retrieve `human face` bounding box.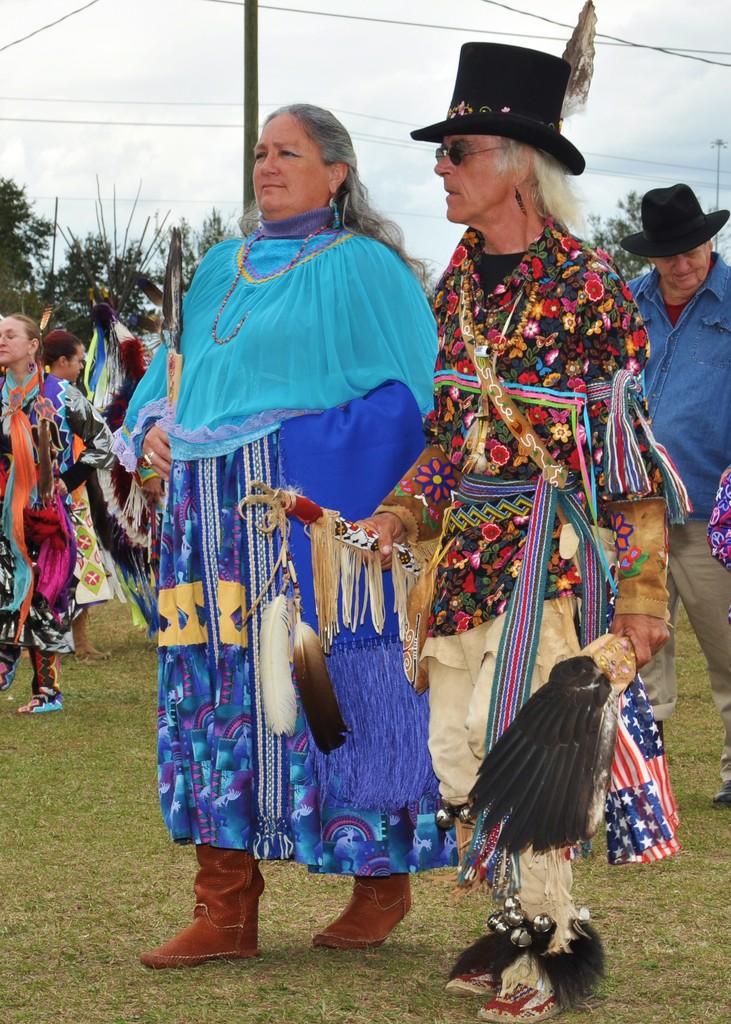
Bounding box: 0/317/36/366.
